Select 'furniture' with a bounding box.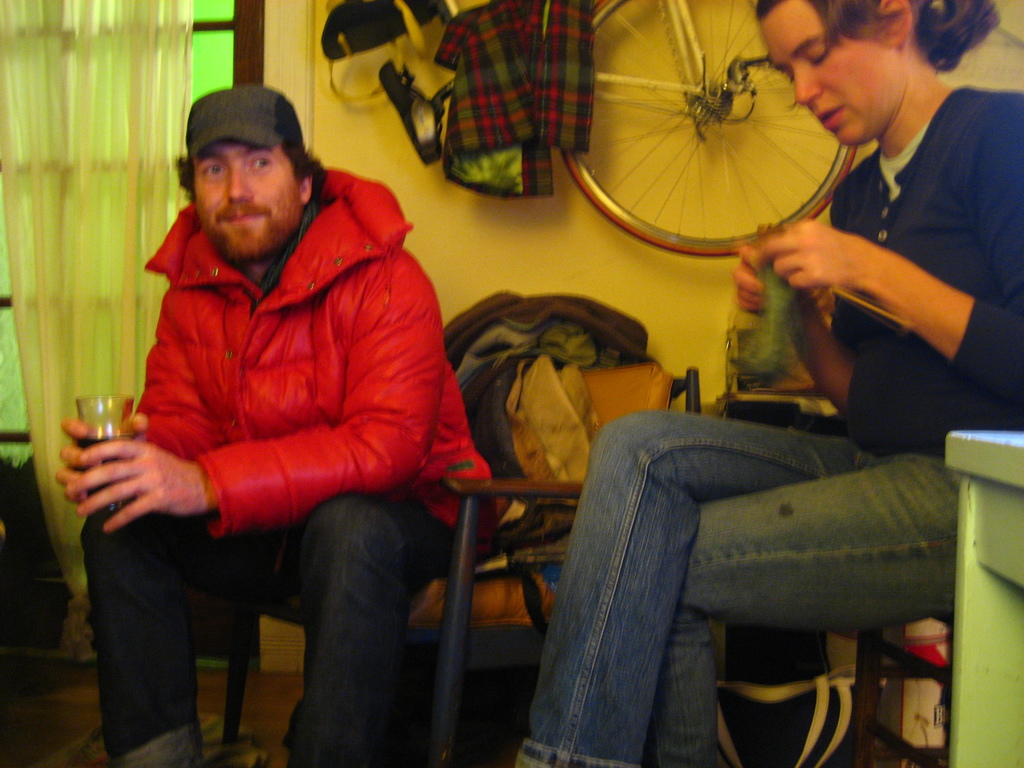
l=215, t=358, r=702, b=767.
